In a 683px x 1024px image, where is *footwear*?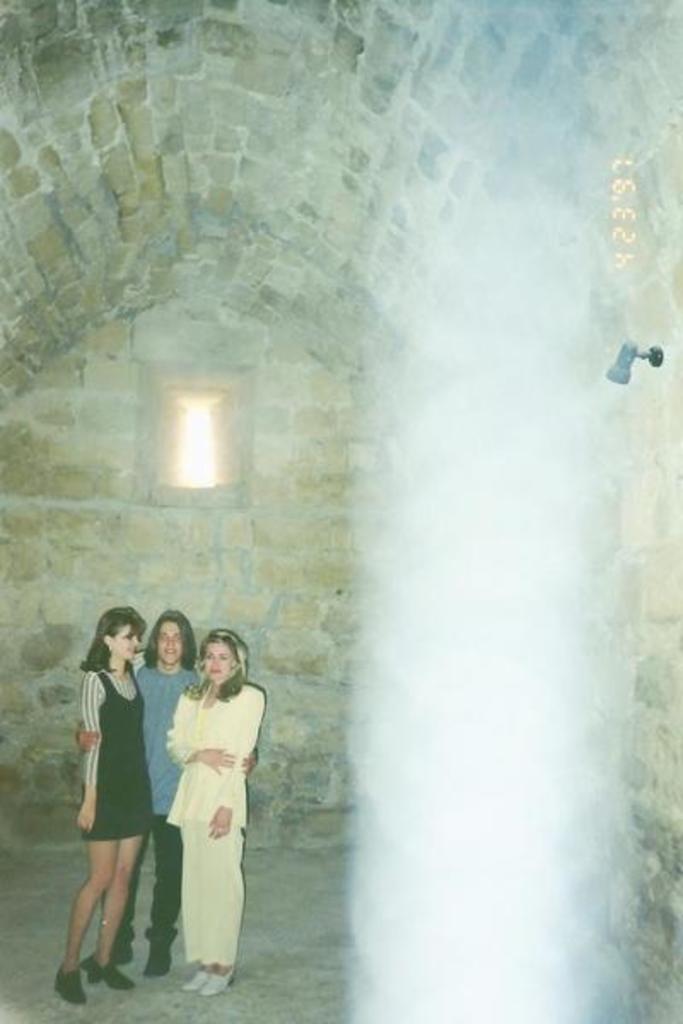
pyautogui.locateOnScreen(106, 934, 131, 963).
